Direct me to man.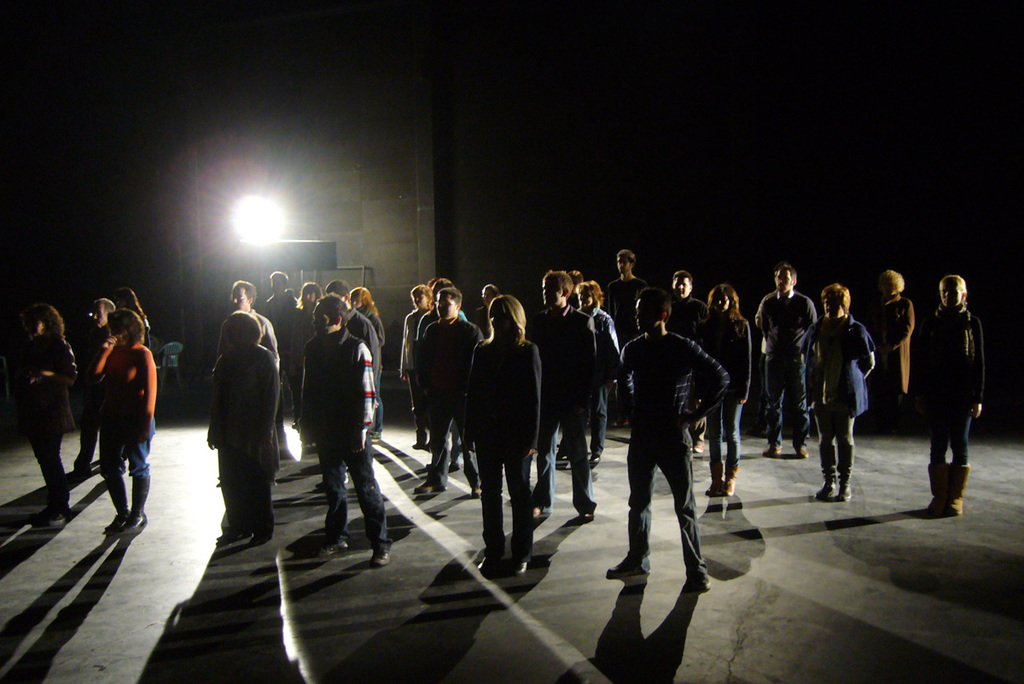
Direction: <region>73, 299, 112, 478</region>.
